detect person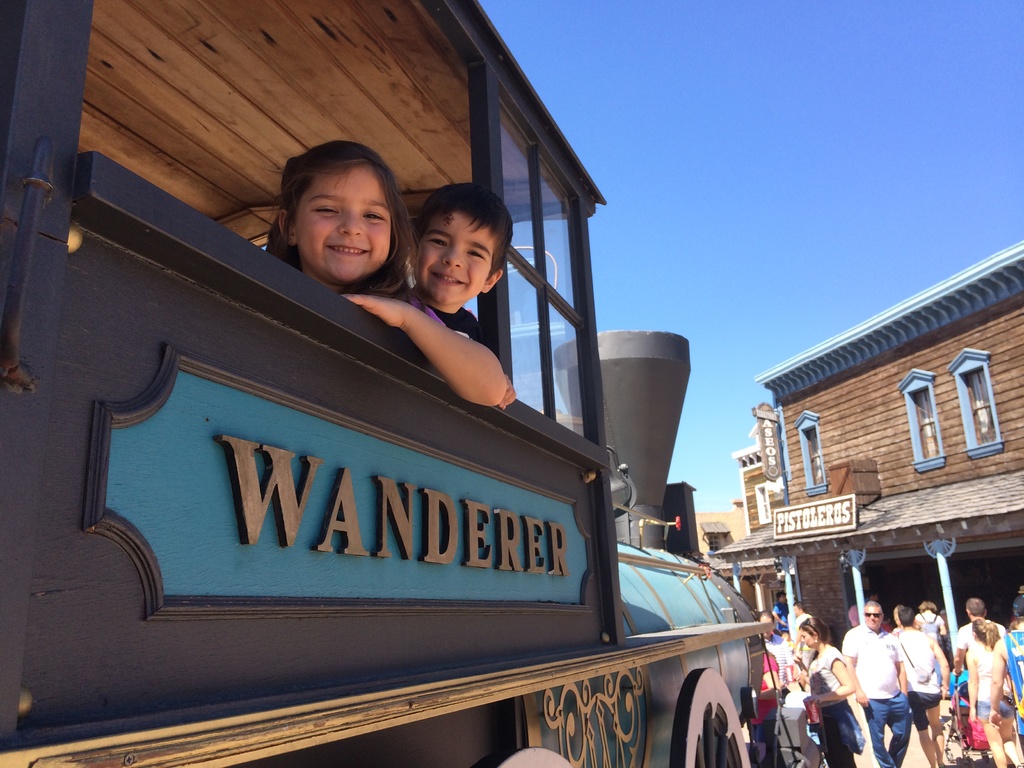
bbox(256, 137, 506, 409)
